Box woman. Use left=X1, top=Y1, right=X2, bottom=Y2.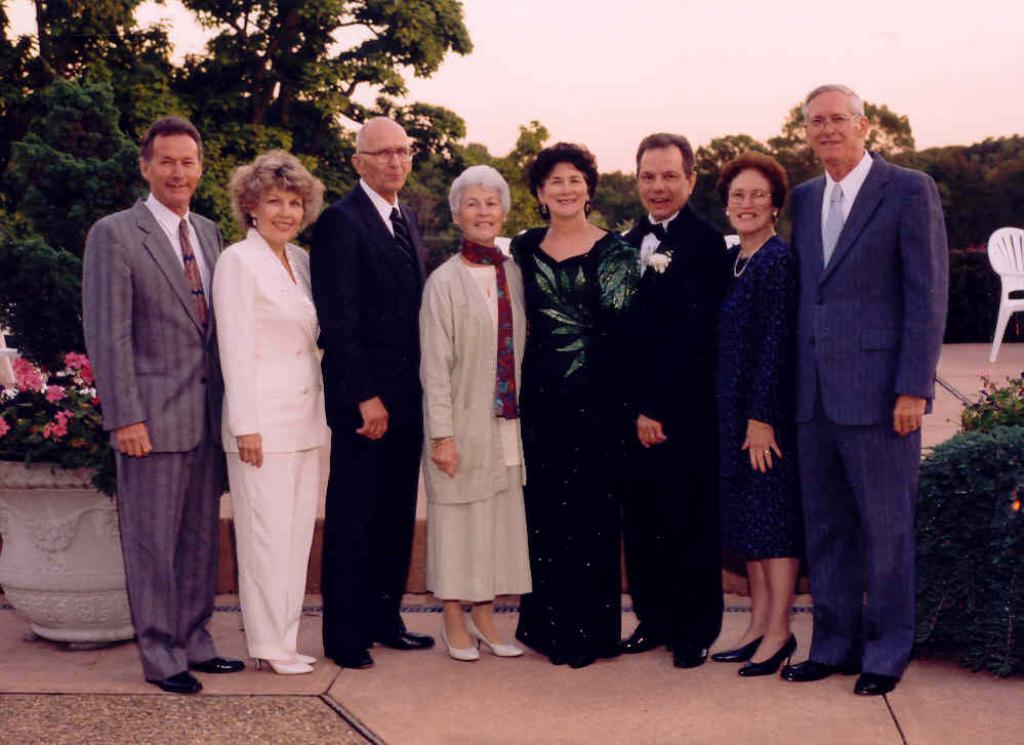
left=507, top=149, right=658, bottom=672.
